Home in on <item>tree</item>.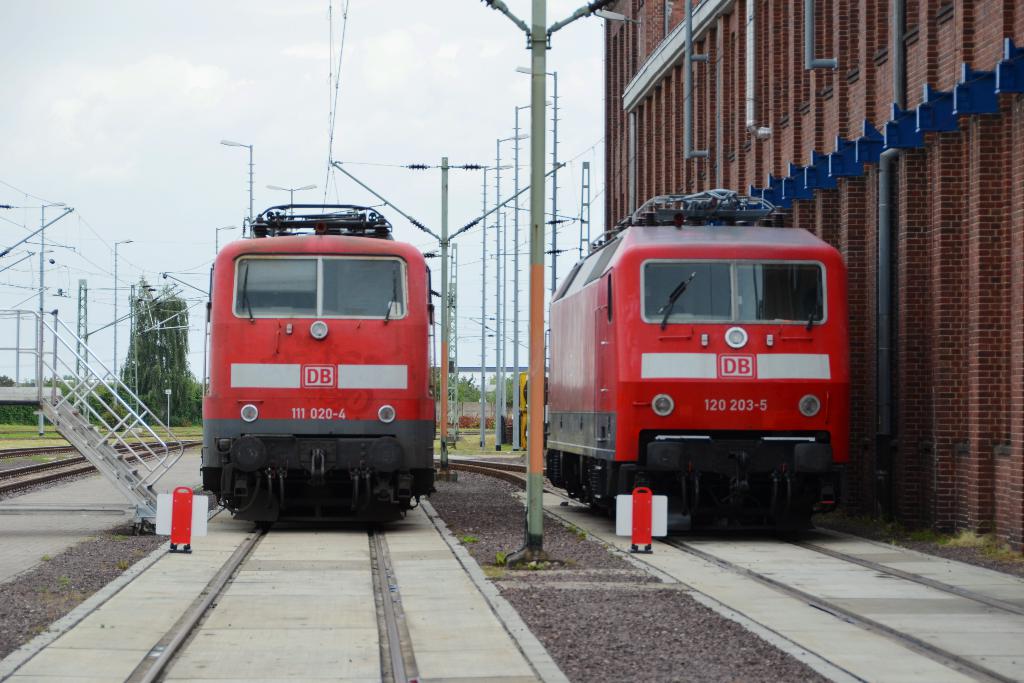
Homed in at (left=484, top=363, right=519, bottom=409).
